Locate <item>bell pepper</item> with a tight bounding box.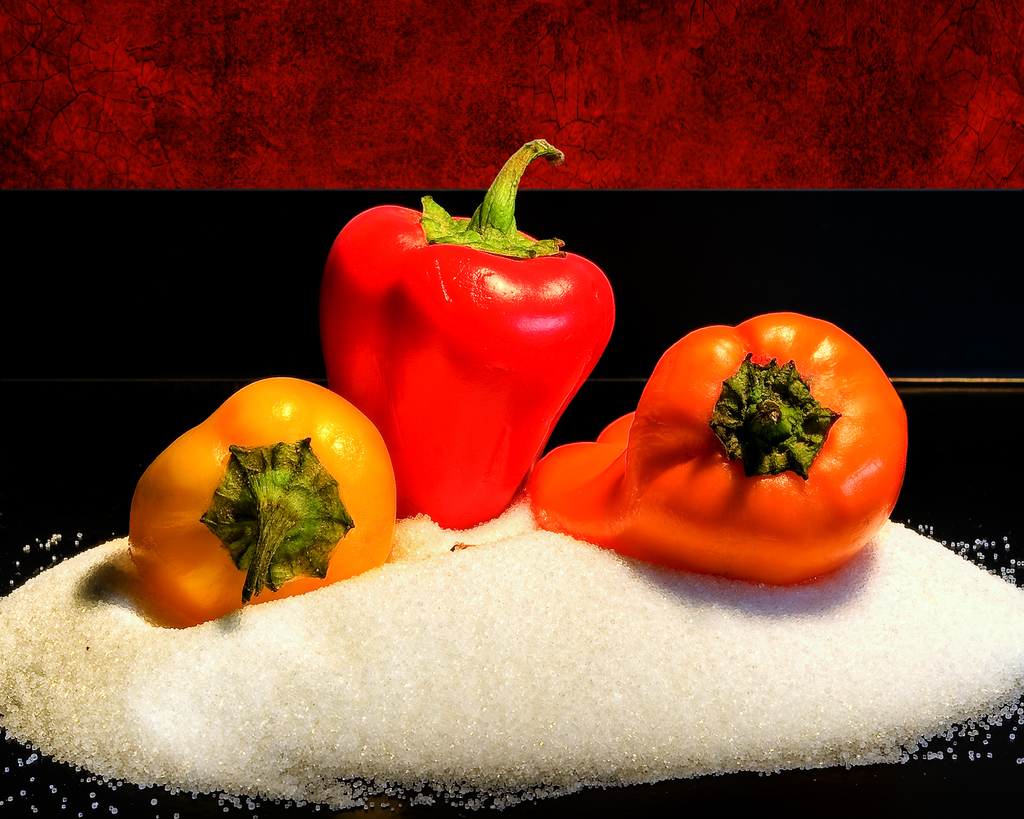
[520,312,911,585].
